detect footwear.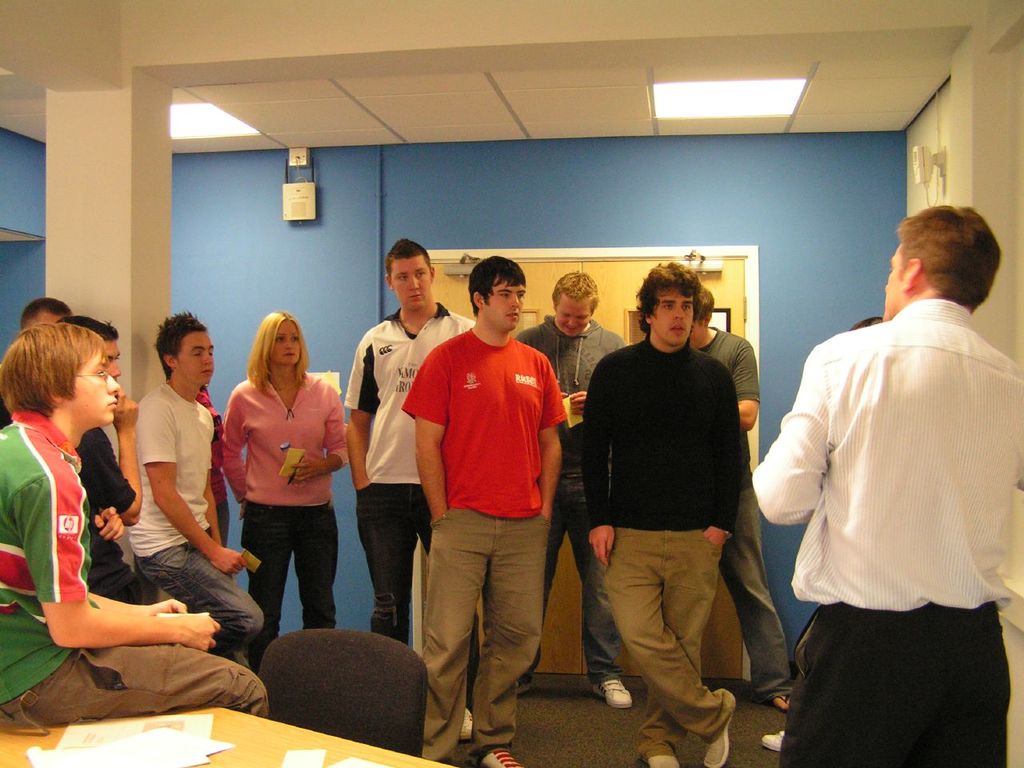
Detected at left=645, top=746, right=691, bottom=767.
